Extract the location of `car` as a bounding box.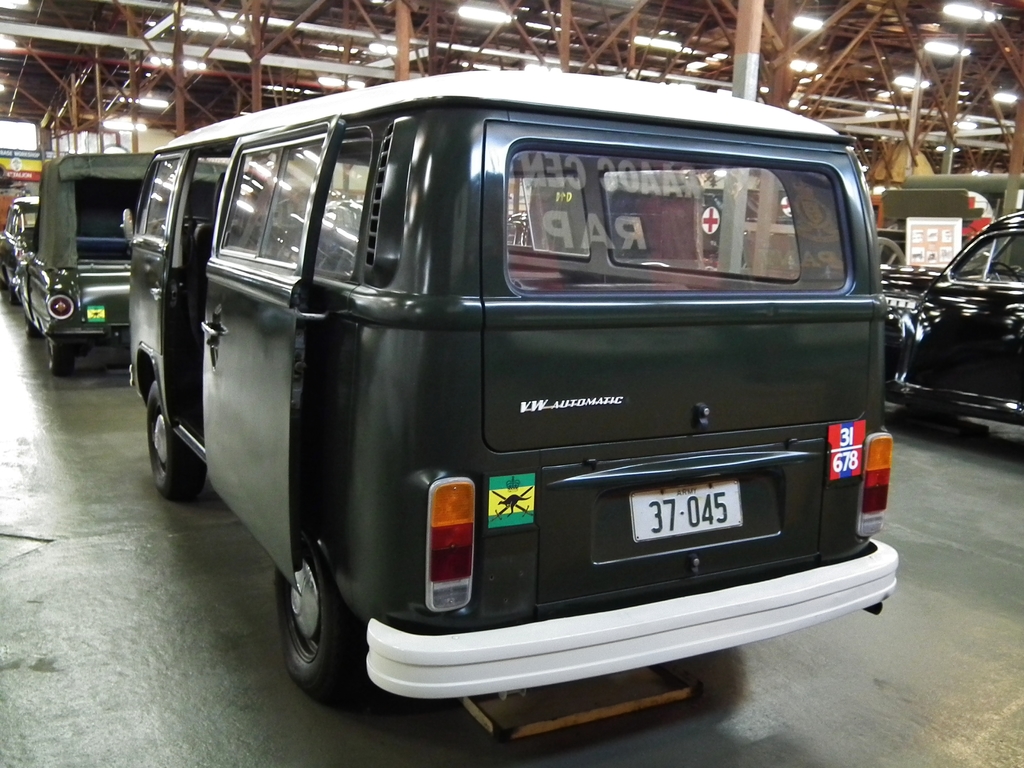
box=[890, 214, 1023, 435].
